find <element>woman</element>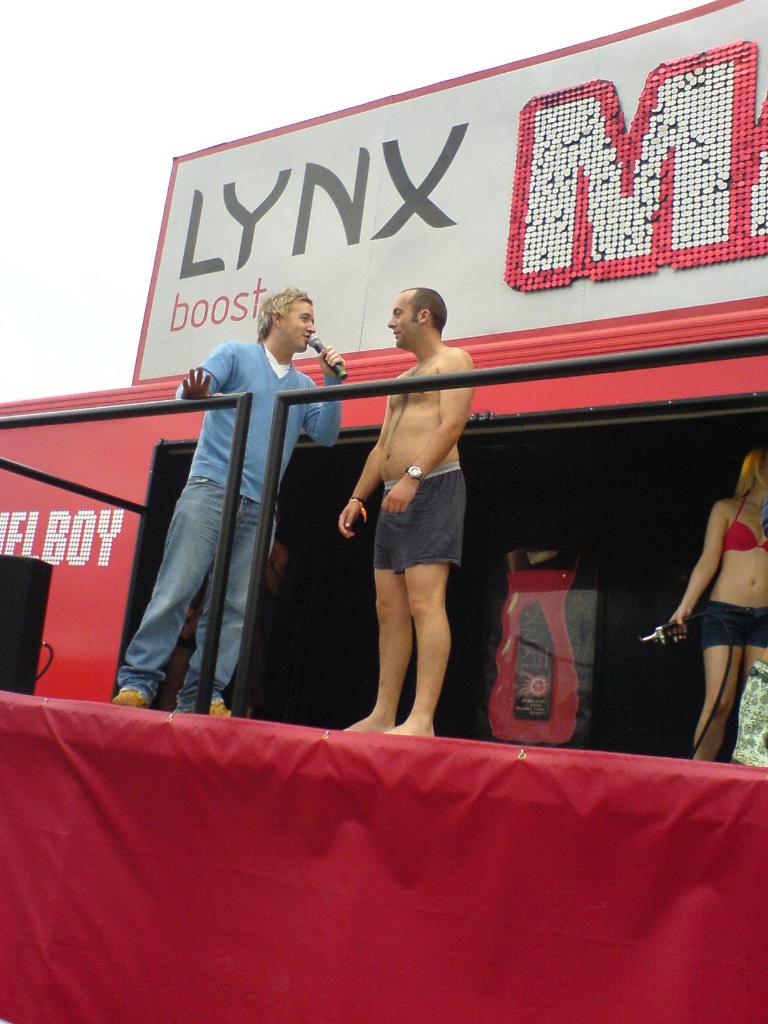
bbox(662, 438, 767, 758)
